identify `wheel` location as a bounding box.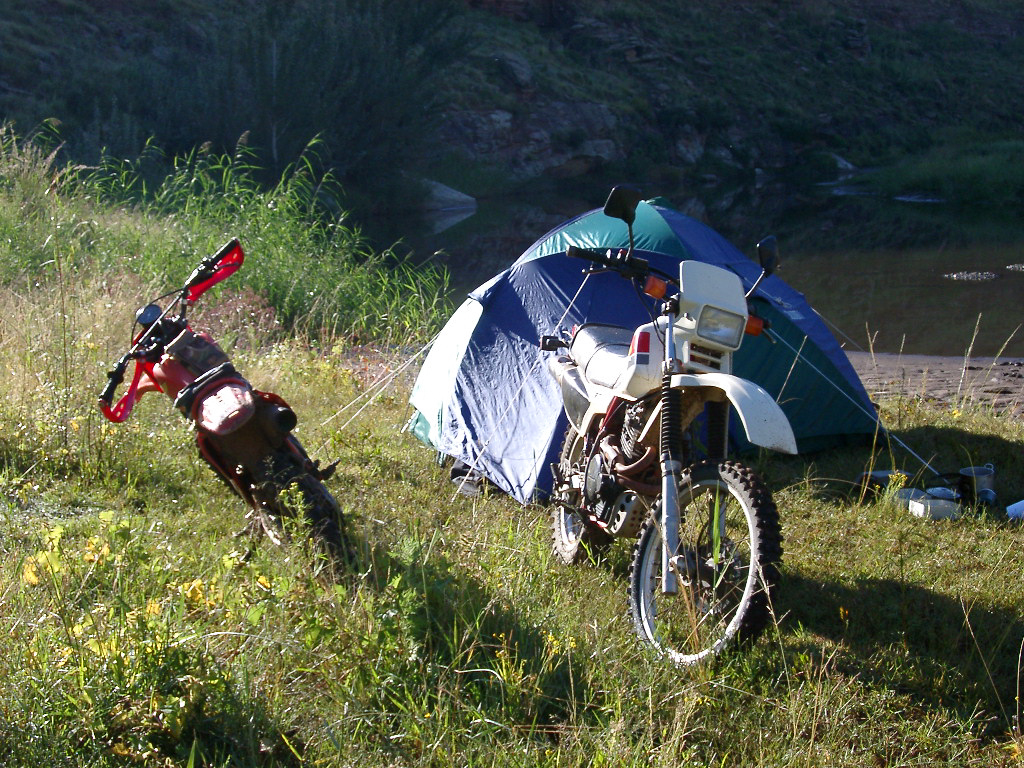
[552,424,614,564].
